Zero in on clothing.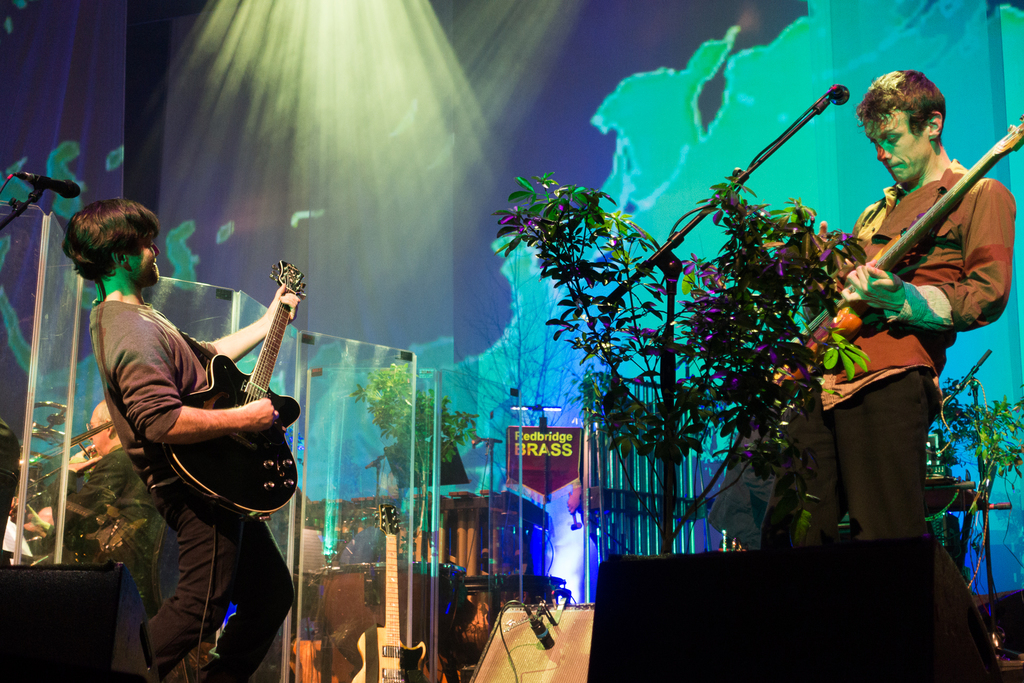
Zeroed in: 49:444:163:623.
